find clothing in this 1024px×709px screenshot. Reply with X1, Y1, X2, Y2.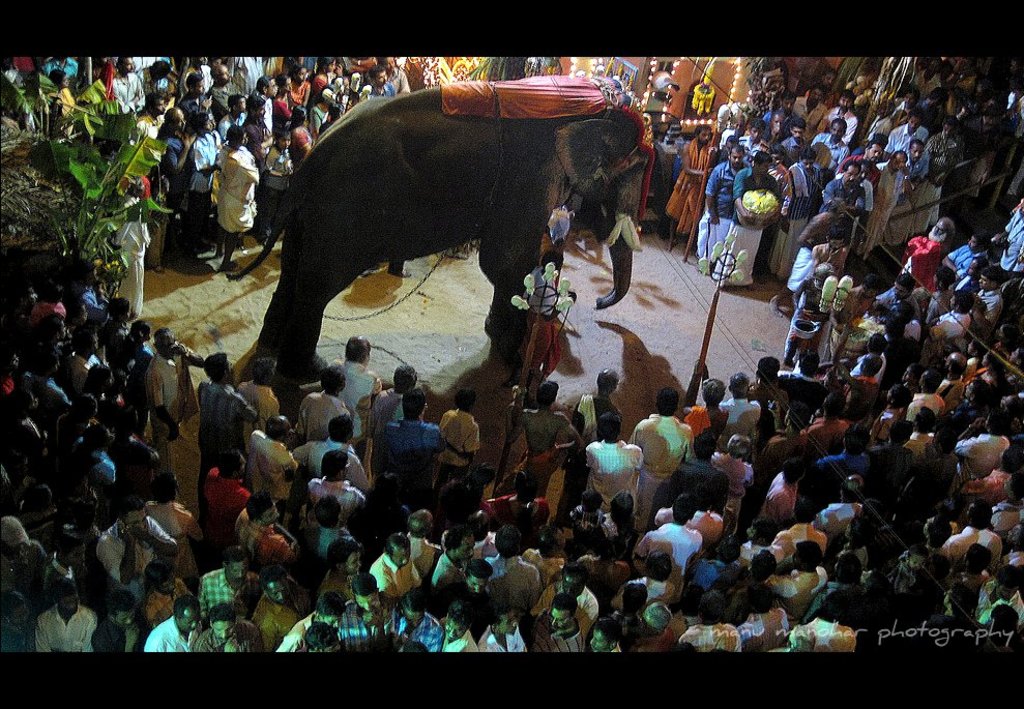
162, 130, 185, 191.
